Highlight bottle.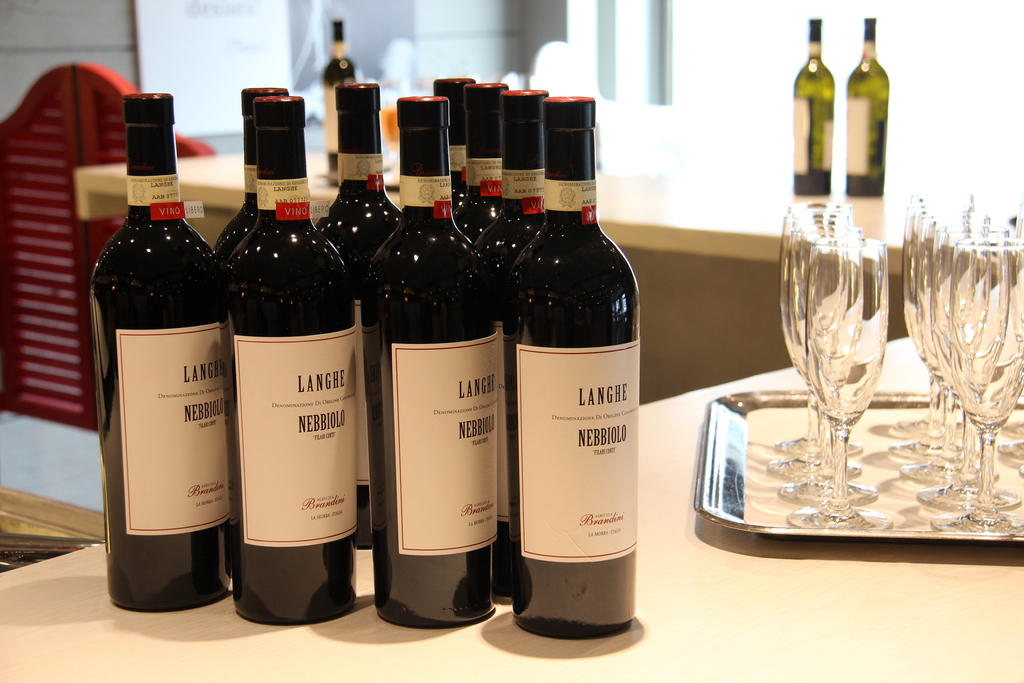
Highlighted region: x1=81, y1=89, x2=233, y2=611.
